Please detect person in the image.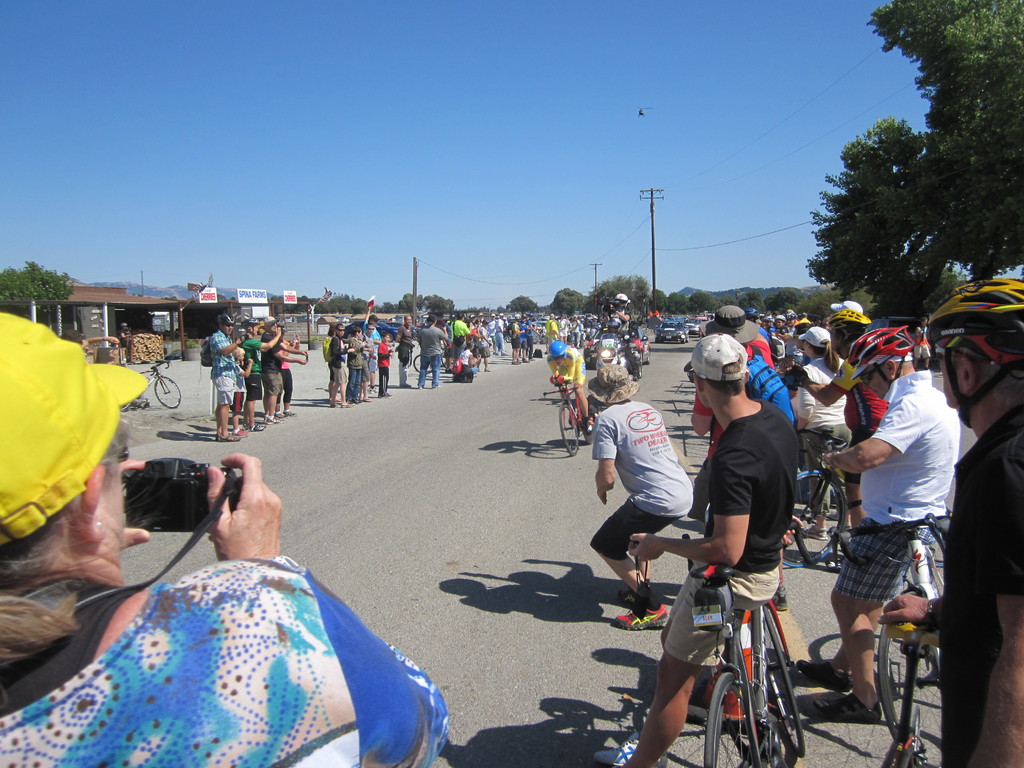
x1=209 y1=316 x2=239 y2=442.
